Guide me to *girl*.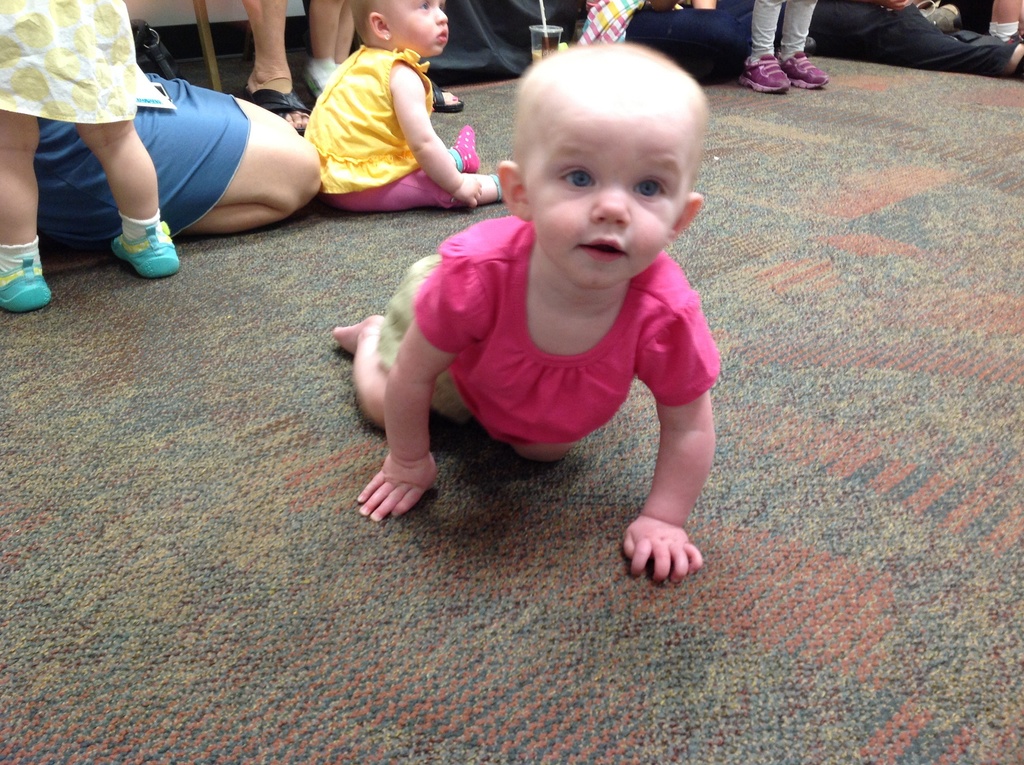
Guidance: [left=302, top=0, right=501, bottom=209].
